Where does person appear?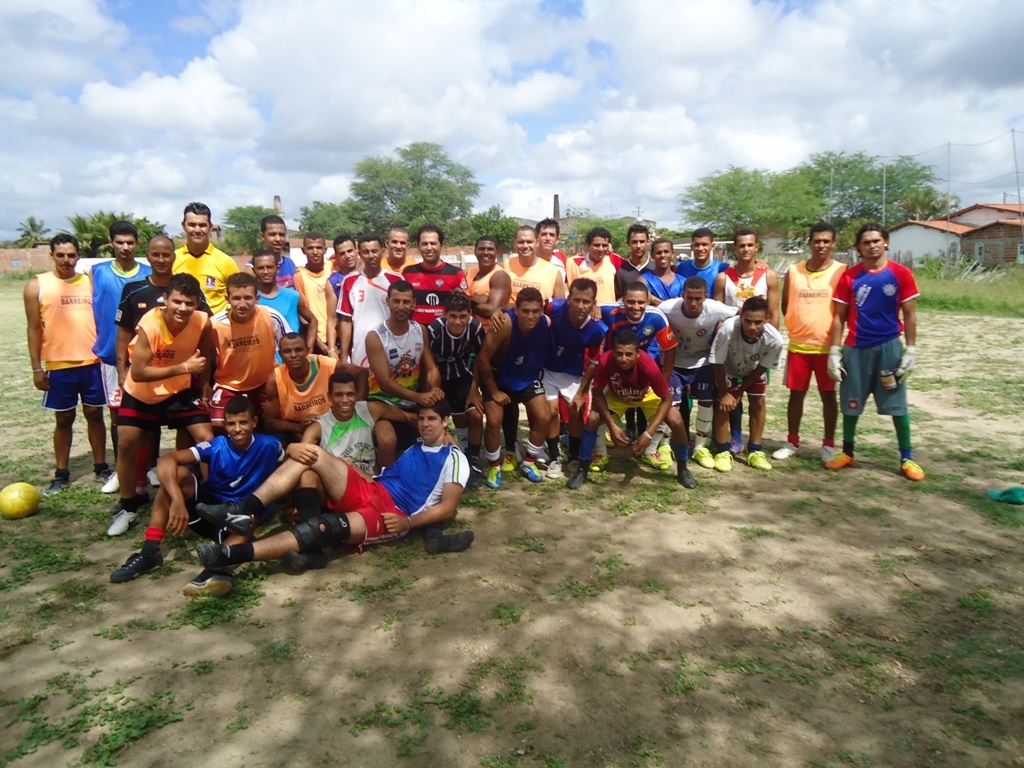
Appears at <box>340,234,406,359</box>.
